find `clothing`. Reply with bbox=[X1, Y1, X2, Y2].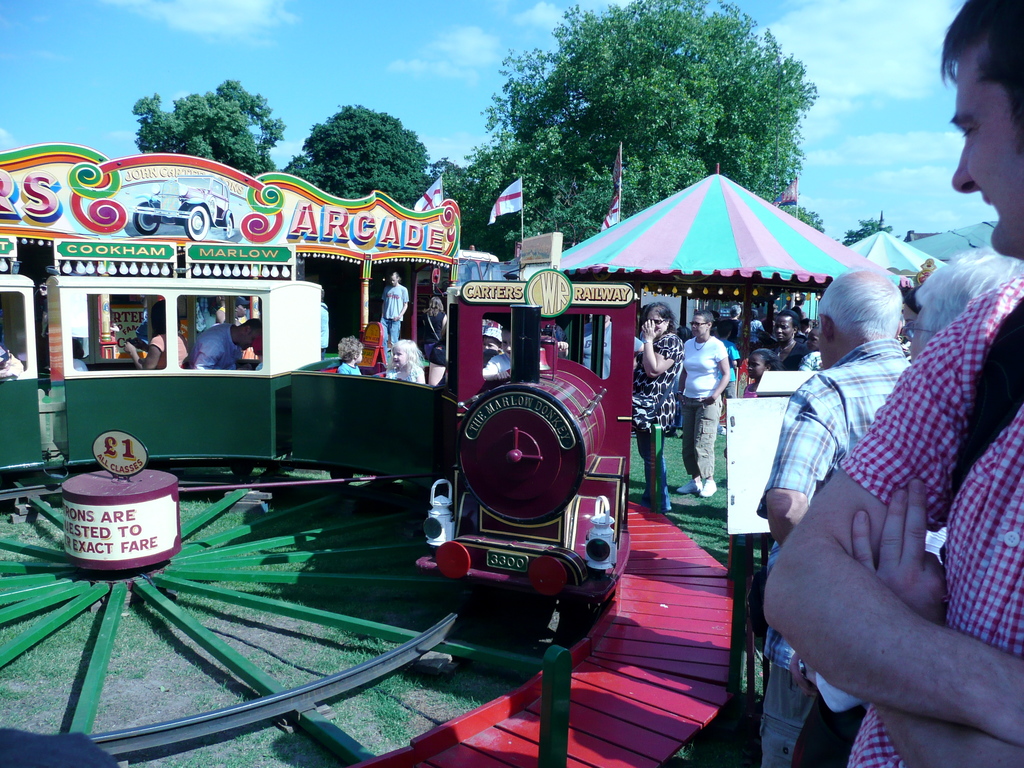
bbox=[381, 282, 407, 344].
